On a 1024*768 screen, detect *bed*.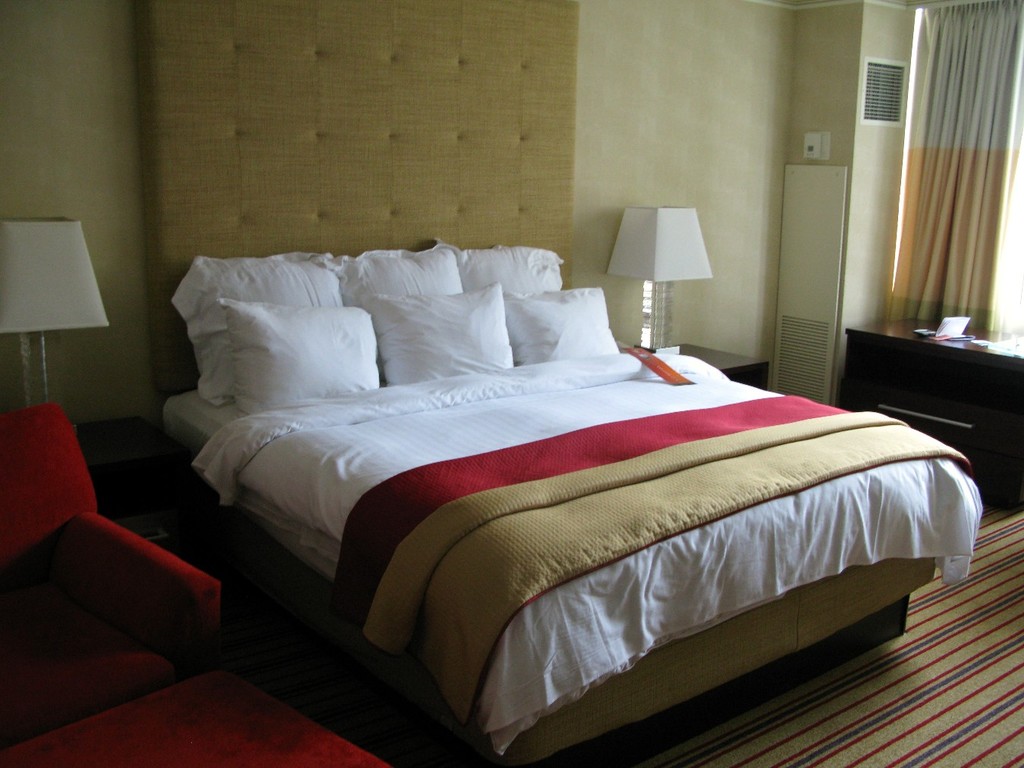
(left=164, top=241, right=983, bottom=759).
